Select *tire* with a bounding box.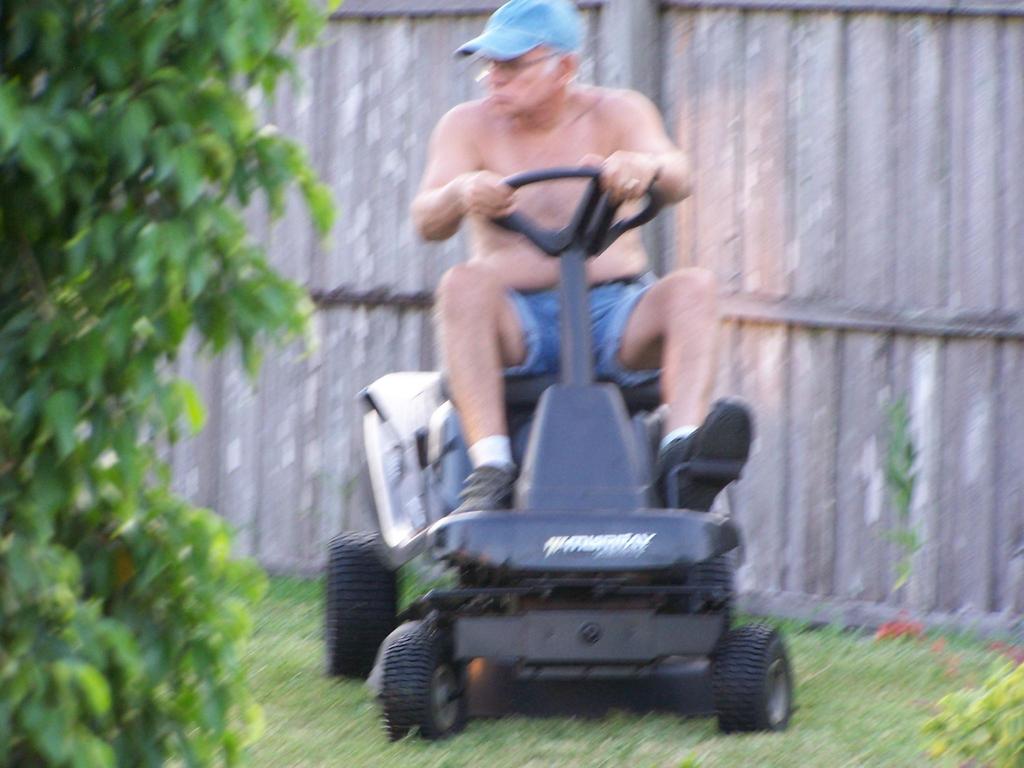
{"left": 377, "top": 622, "right": 470, "bottom": 744}.
